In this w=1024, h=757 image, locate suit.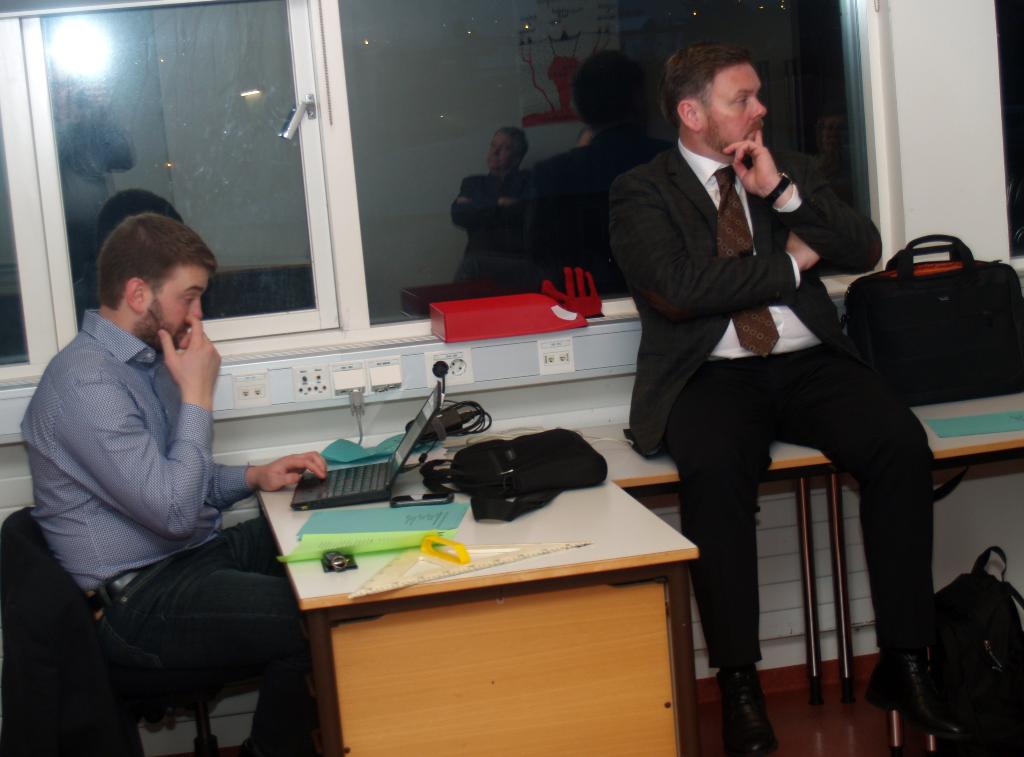
Bounding box: [607, 68, 921, 685].
